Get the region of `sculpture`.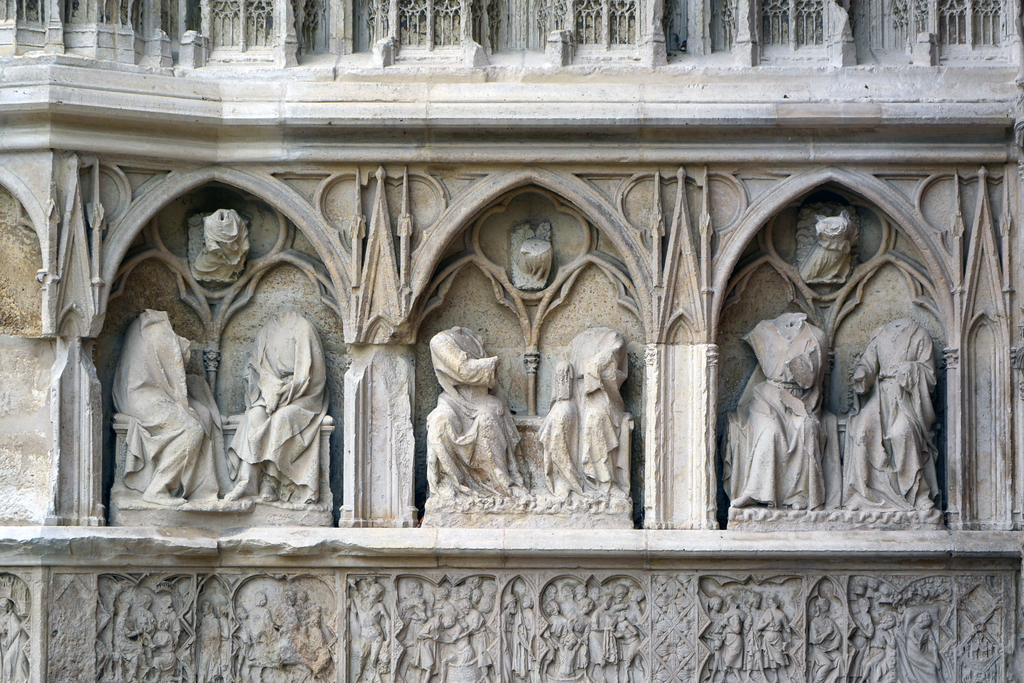
x1=218 y1=598 x2=235 y2=678.
